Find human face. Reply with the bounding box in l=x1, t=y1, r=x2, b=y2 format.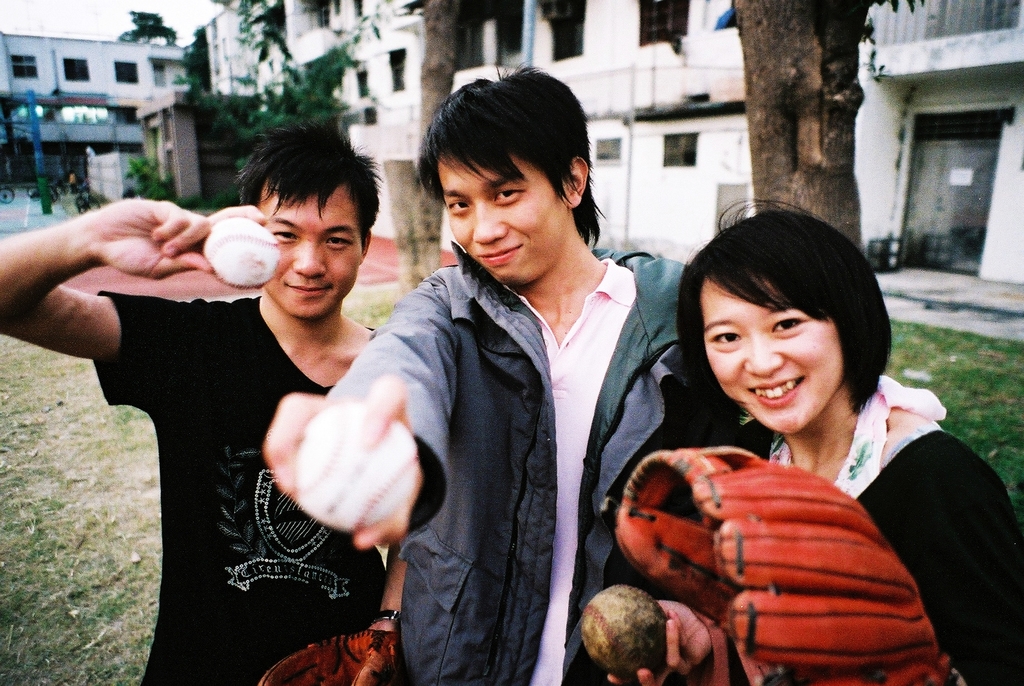
l=445, t=152, r=568, b=291.
